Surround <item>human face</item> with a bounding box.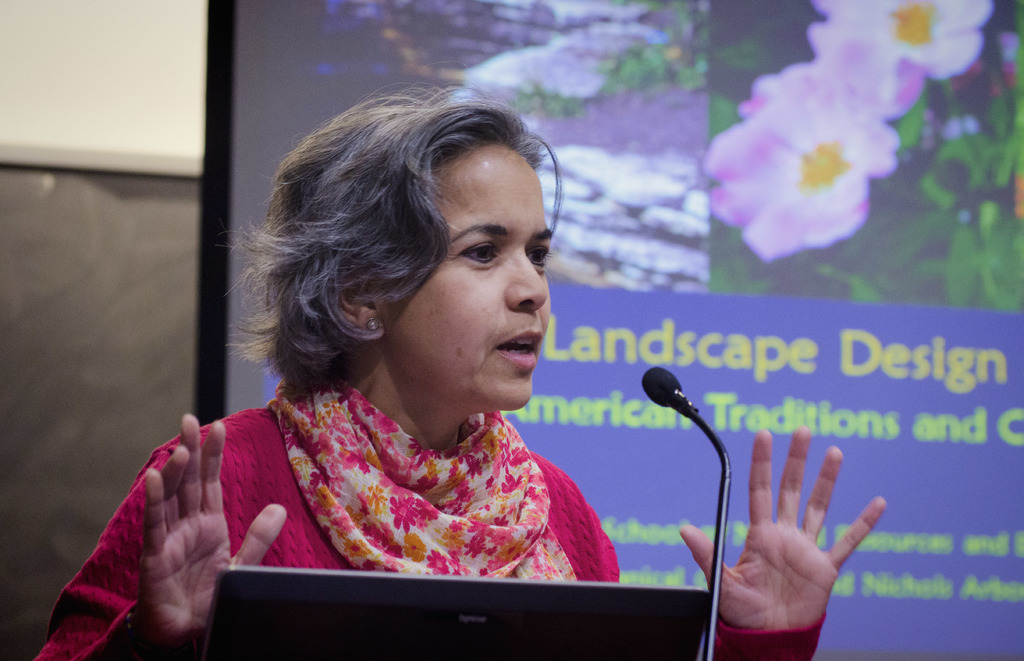
rect(386, 151, 554, 411).
